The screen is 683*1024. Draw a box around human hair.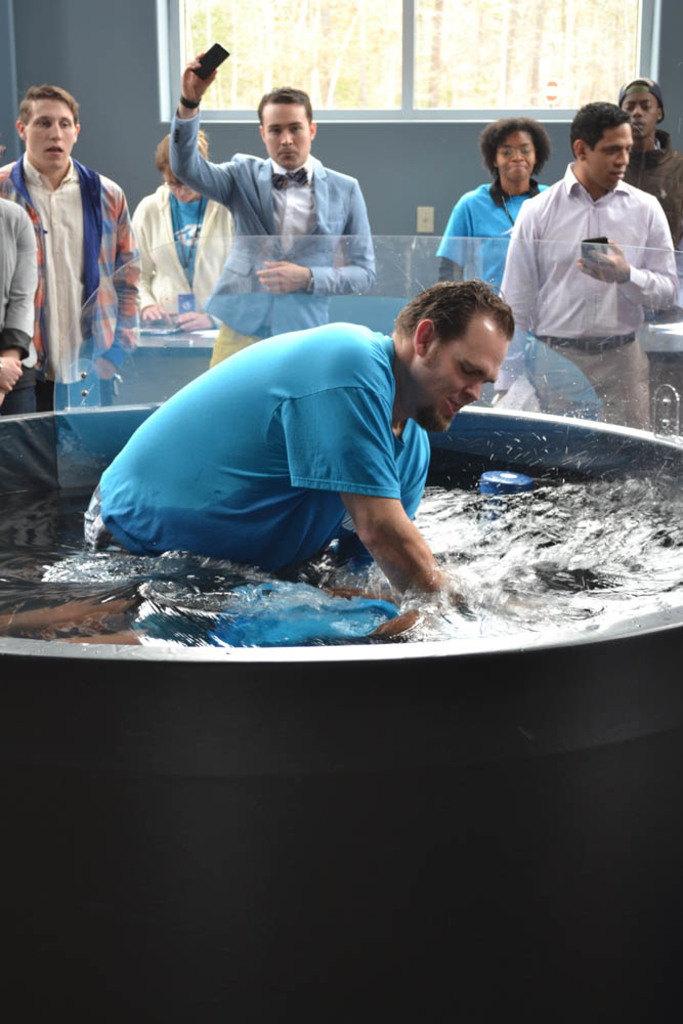
<box>479,113,554,177</box>.
